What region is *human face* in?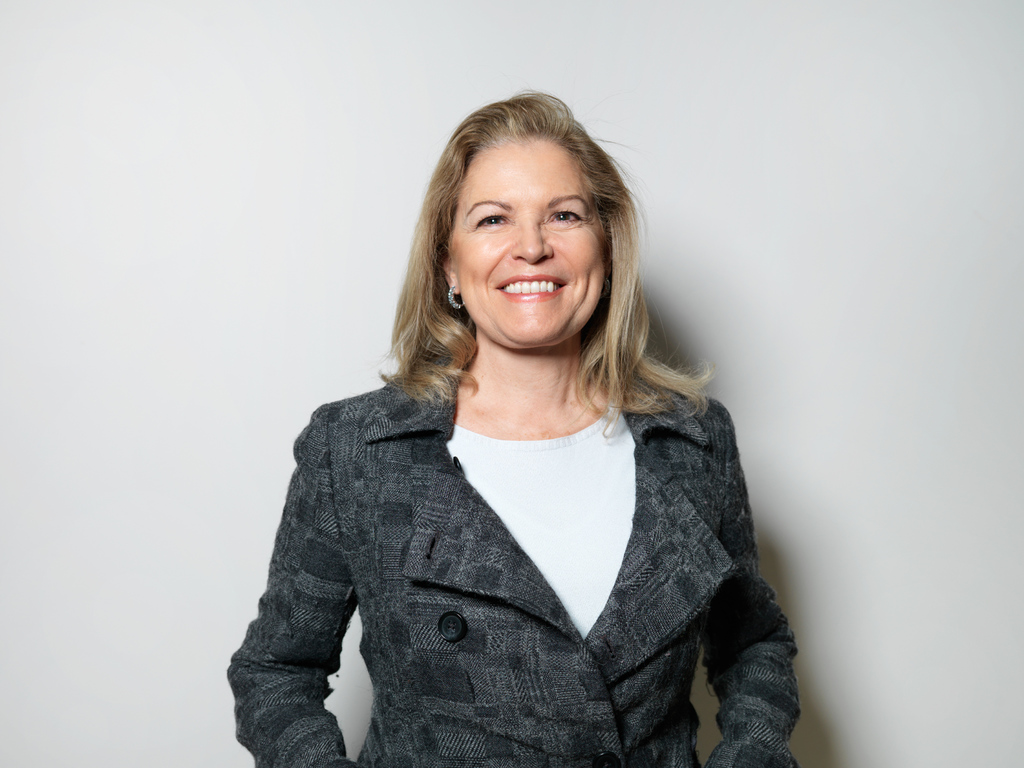
(left=448, top=141, right=608, bottom=347).
